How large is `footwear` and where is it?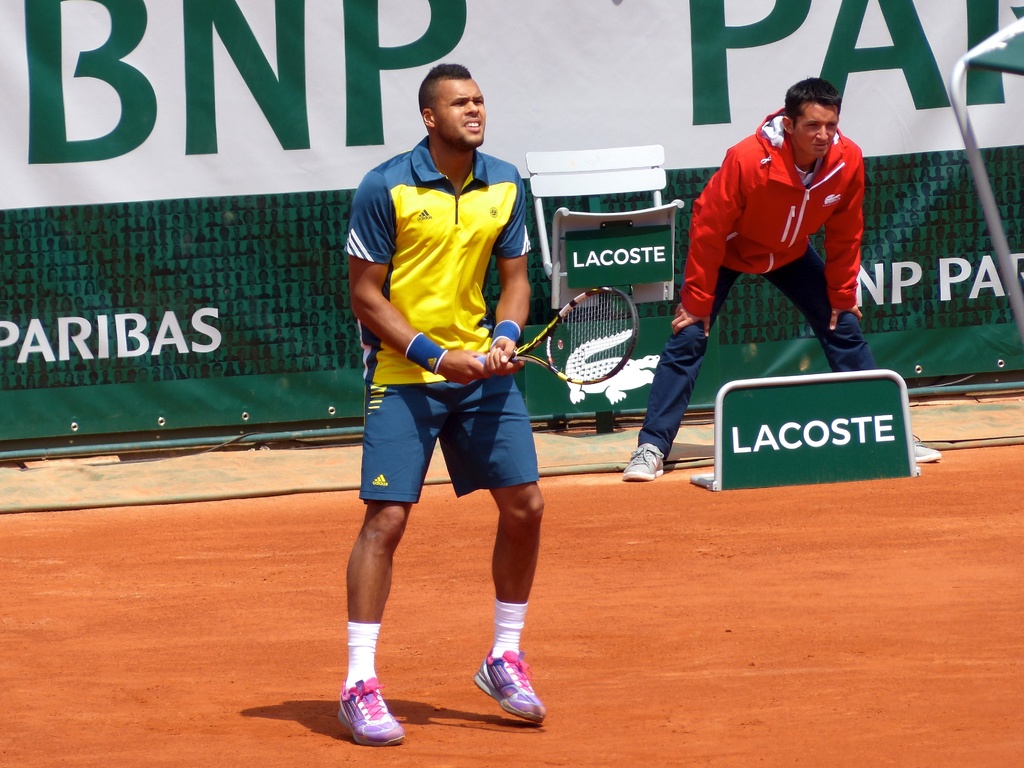
Bounding box: <bbox>900, 429, 940, 463</bbox>.
